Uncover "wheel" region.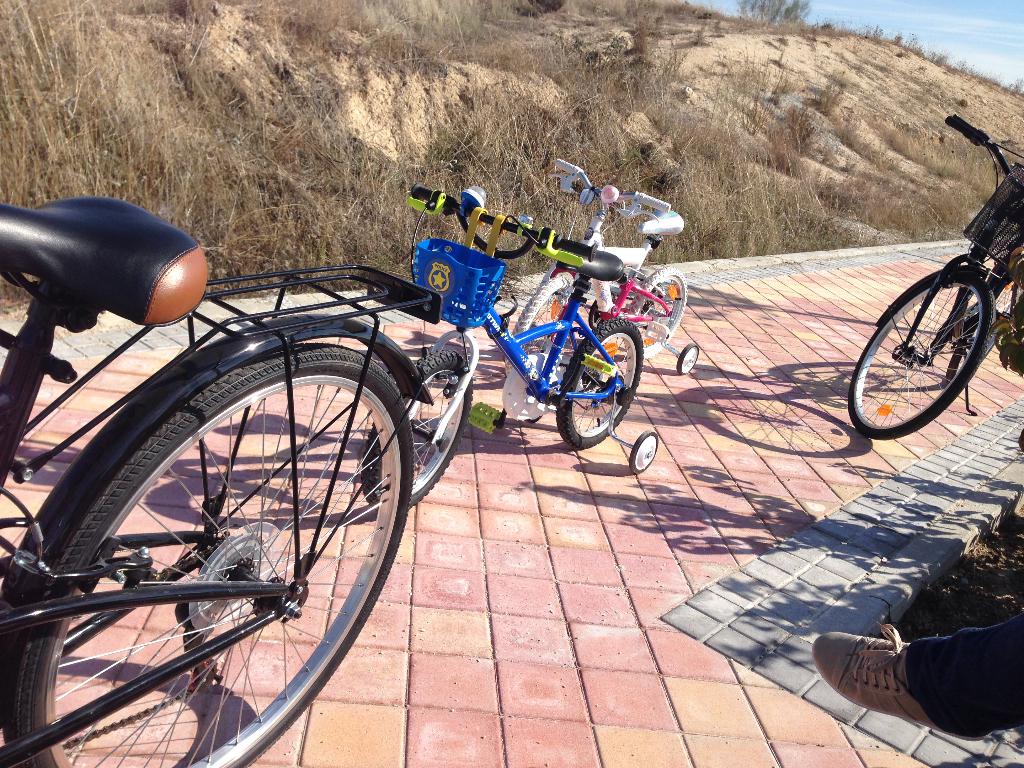
Uncovered: [left=628, top=267, right=687, bottom=357].
